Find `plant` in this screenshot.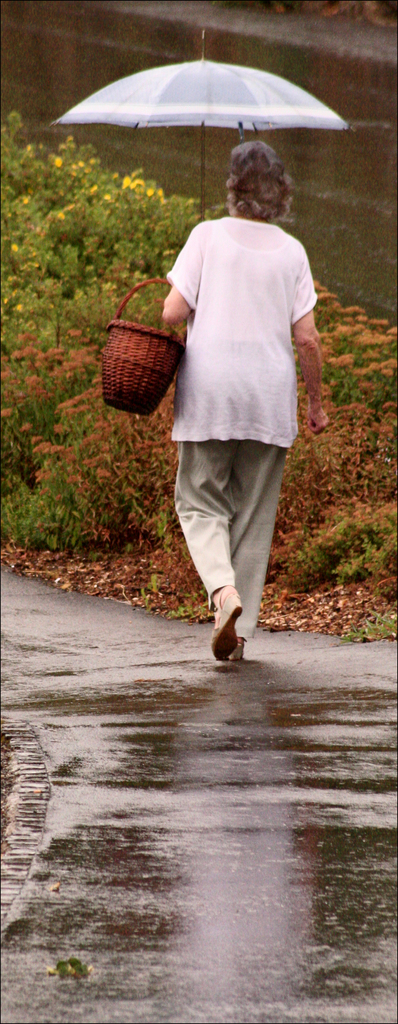
The bounding box for `plant` is <region>291, 278, 397, 410</region>.
